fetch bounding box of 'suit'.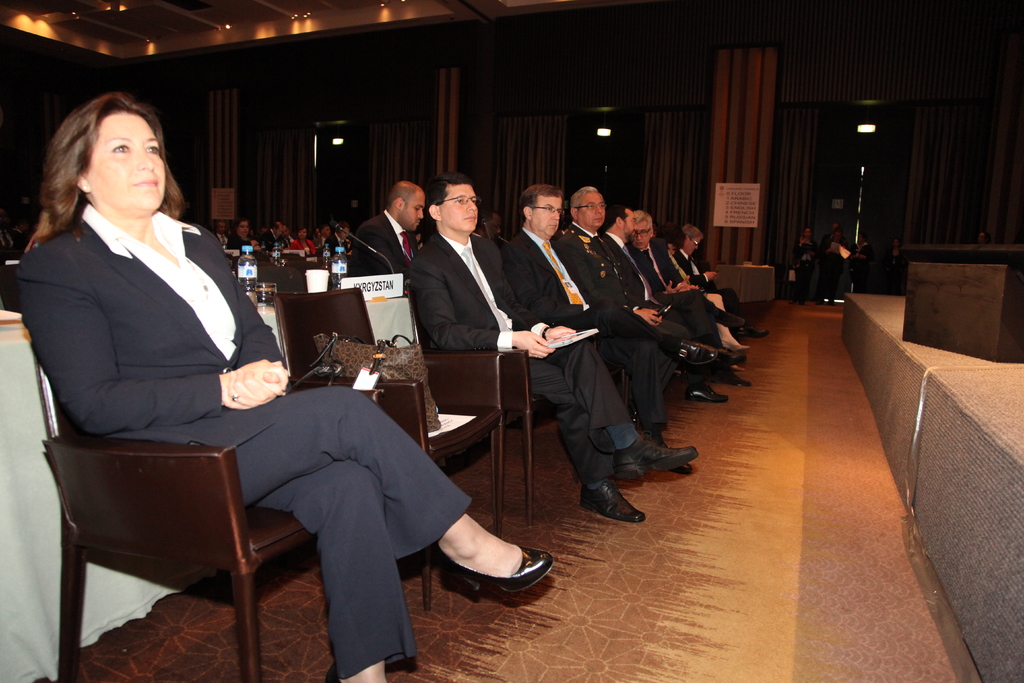
Bbox: {"left": 406, "top": 229, "right": 635, "bottom": 490}.
